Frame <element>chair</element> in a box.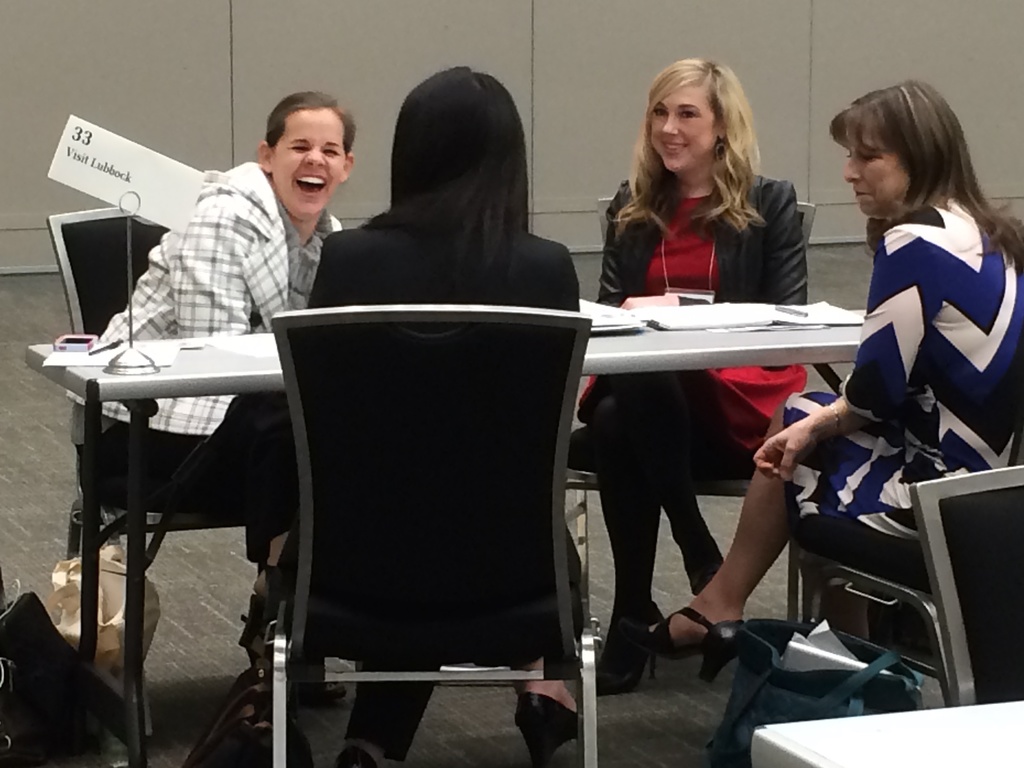
[596, 195, 813, 634].
